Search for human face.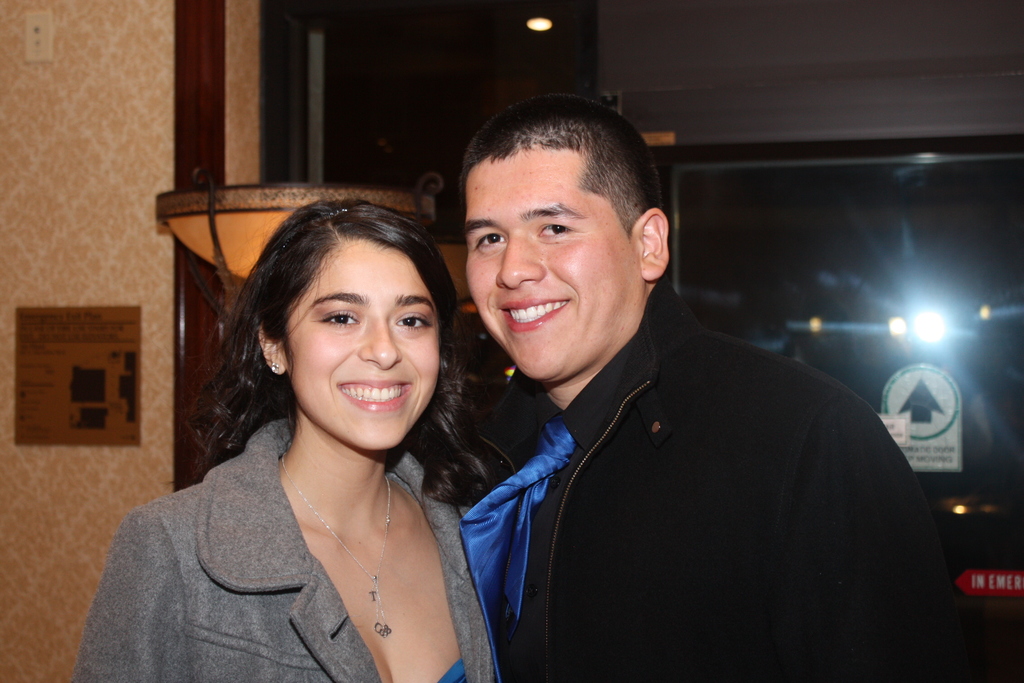
Found at <box>463,158,640,384</box>.
